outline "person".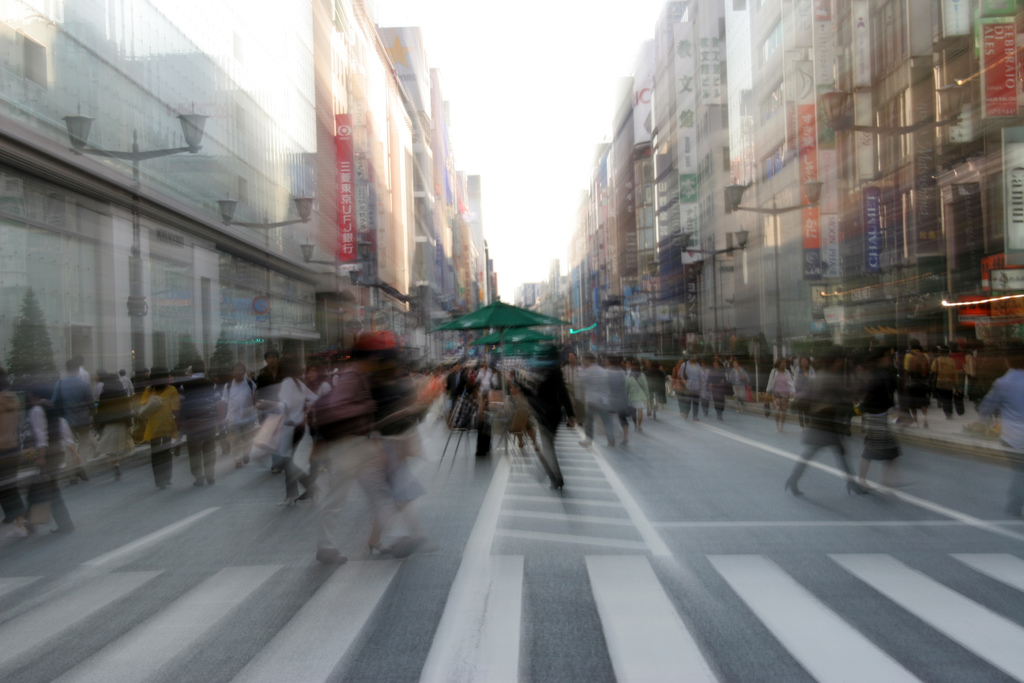
Outline: (703, 351, 728, 422).
